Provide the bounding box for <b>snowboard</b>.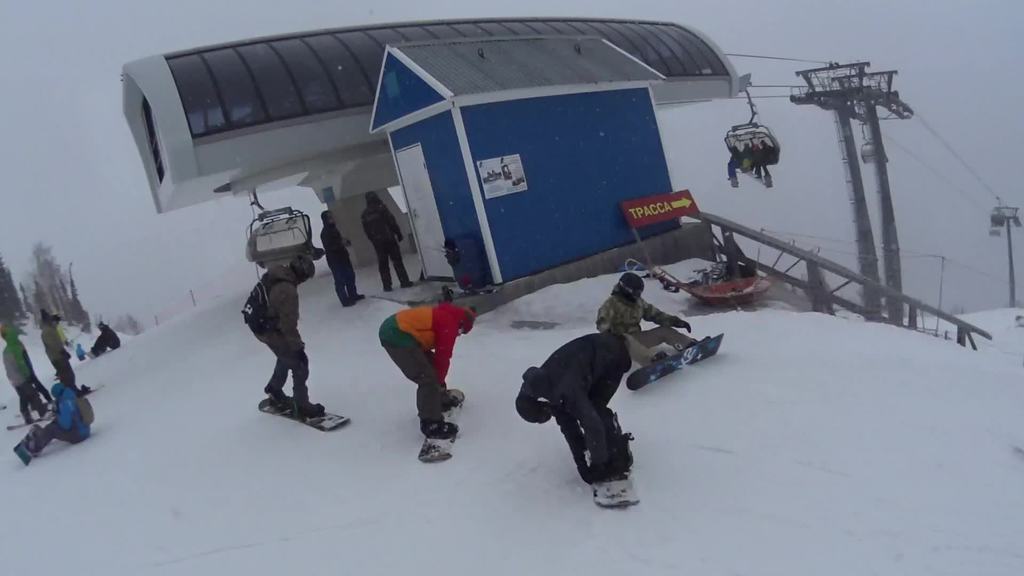
bbox=[417, 386, 464, 461].
